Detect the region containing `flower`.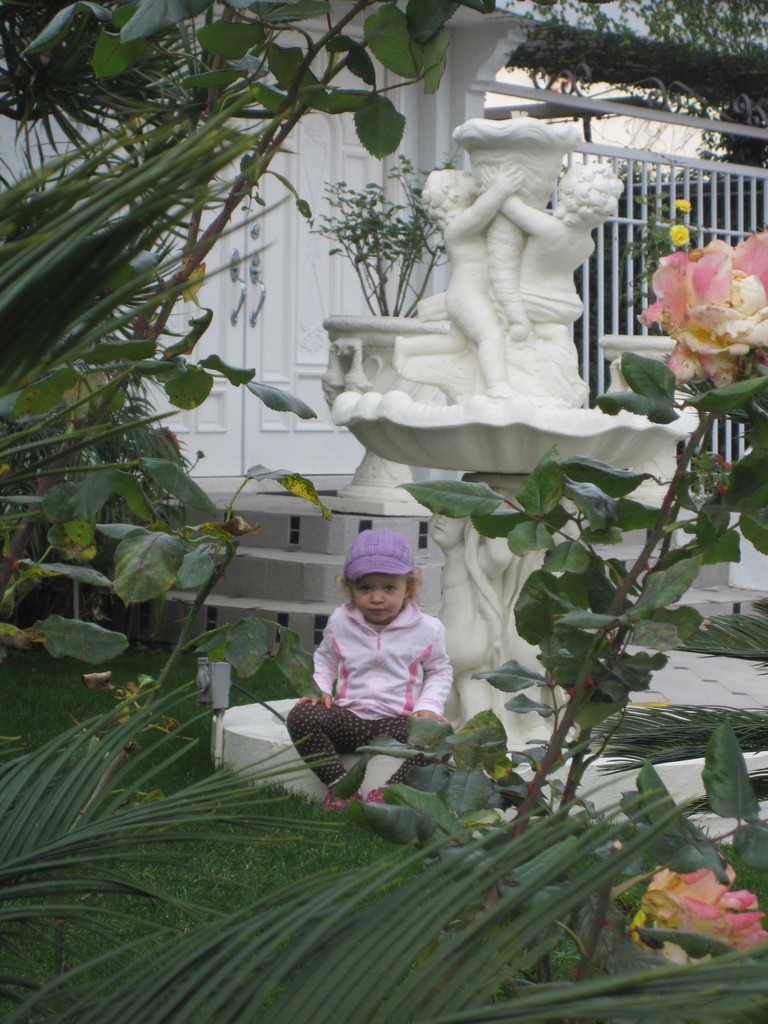
[x1=620, y1=844, x2=767, y2=972].
